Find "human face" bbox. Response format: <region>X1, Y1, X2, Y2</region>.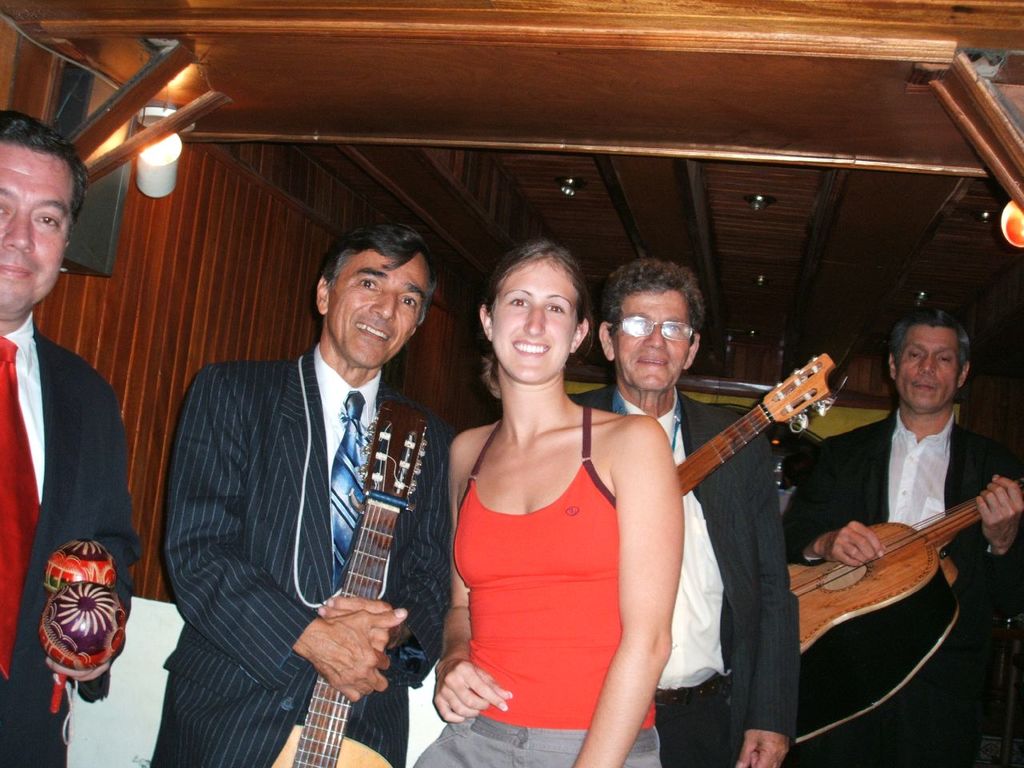
<region>898, 327, 956, 410</region>.
